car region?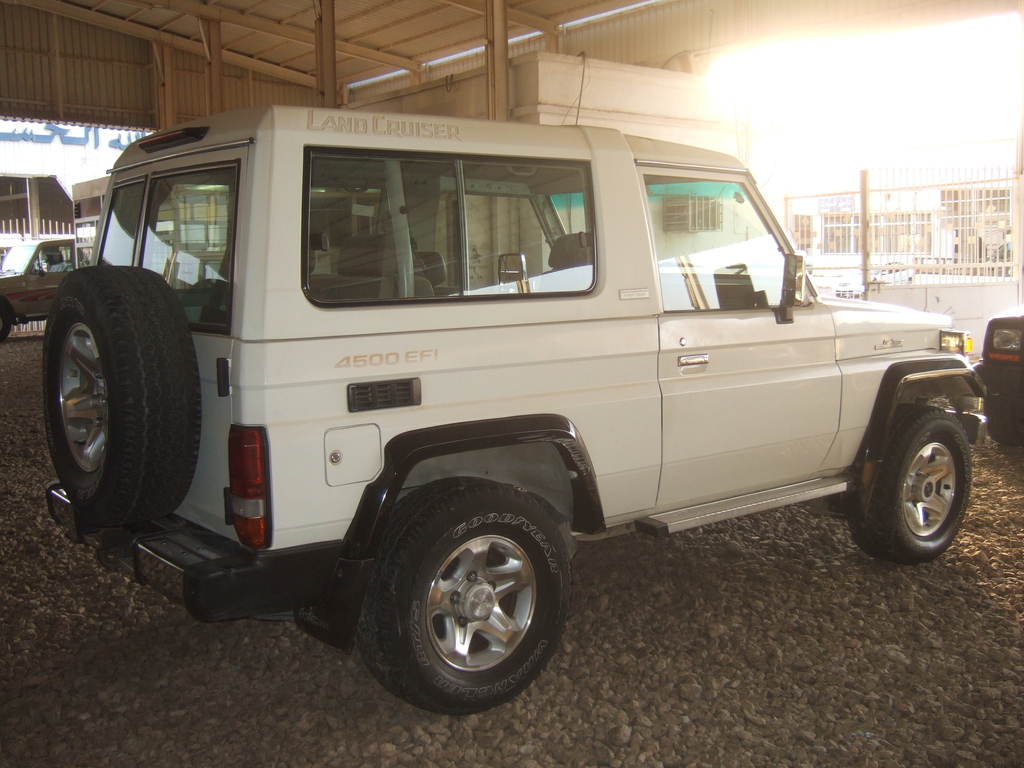
pyautogui.locateOnScreen(832, 262, 915, 300)
